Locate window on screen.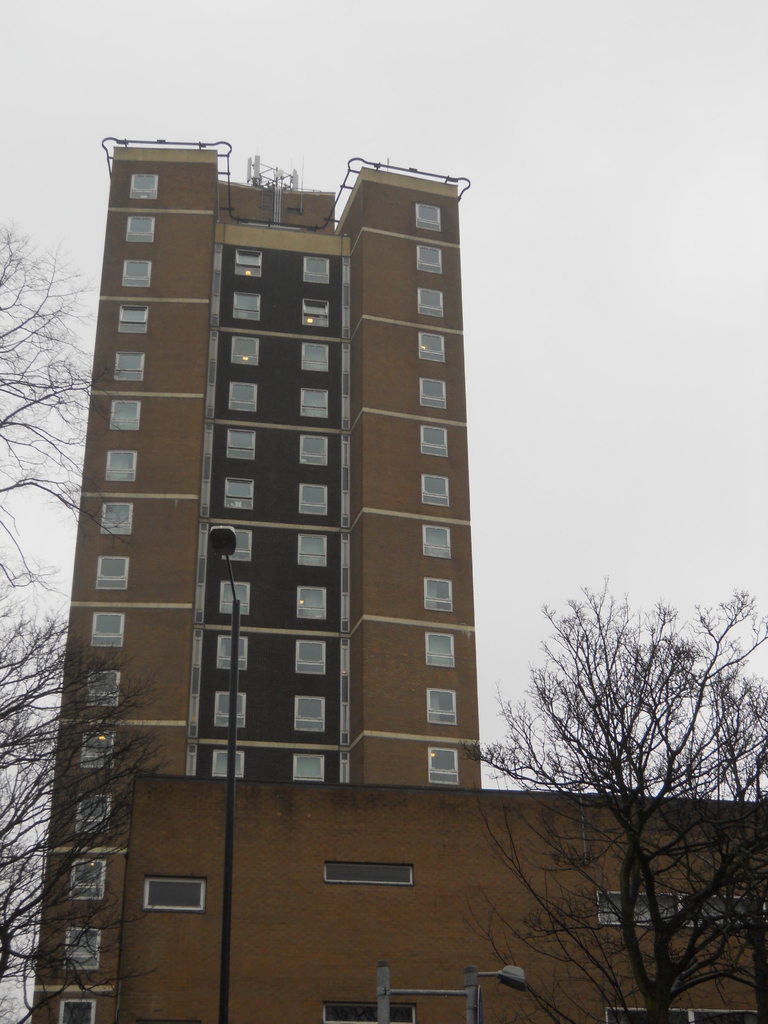
On screen at box=[79, 732, 112, 767].
